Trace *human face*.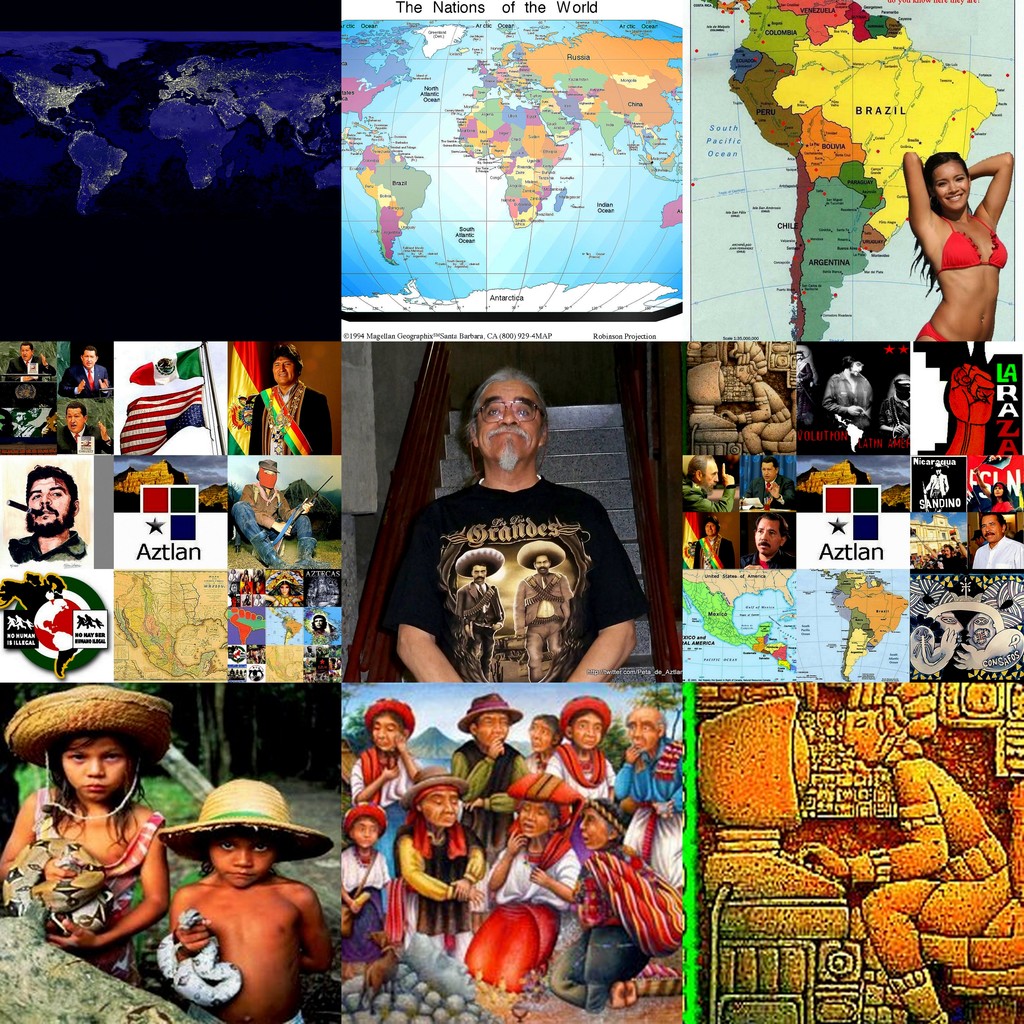
Traced to box(84, 351, 100, 365).
